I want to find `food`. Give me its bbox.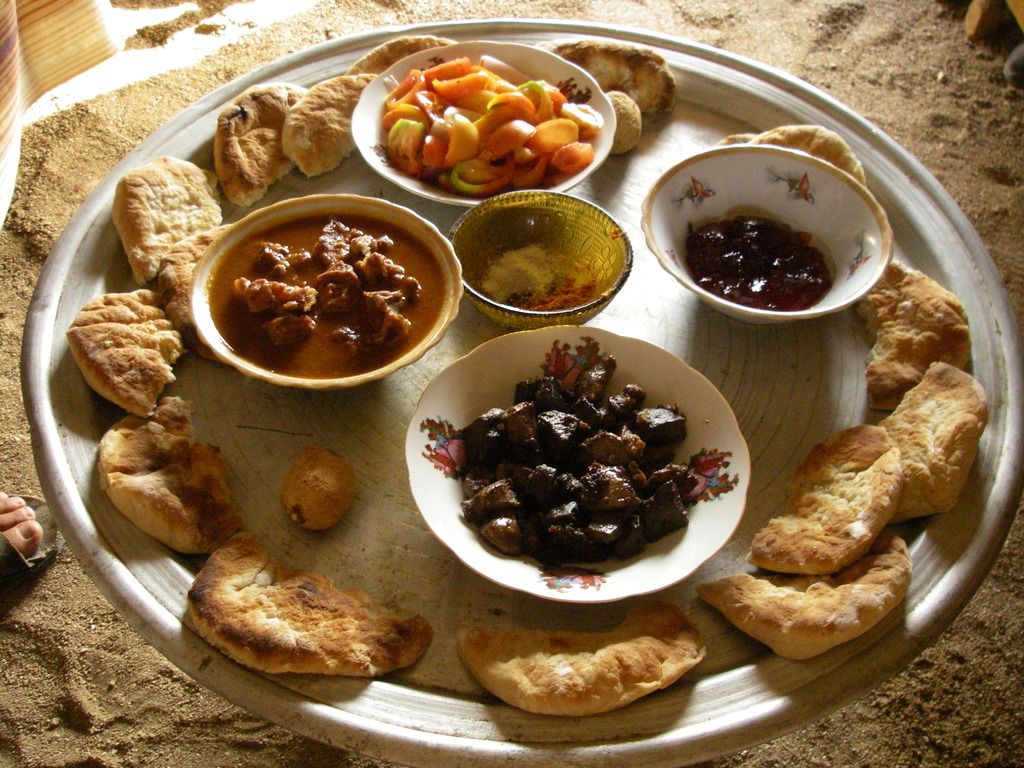
{"left": 340, "top": 31, "right": 457, "bottom": 73}.
